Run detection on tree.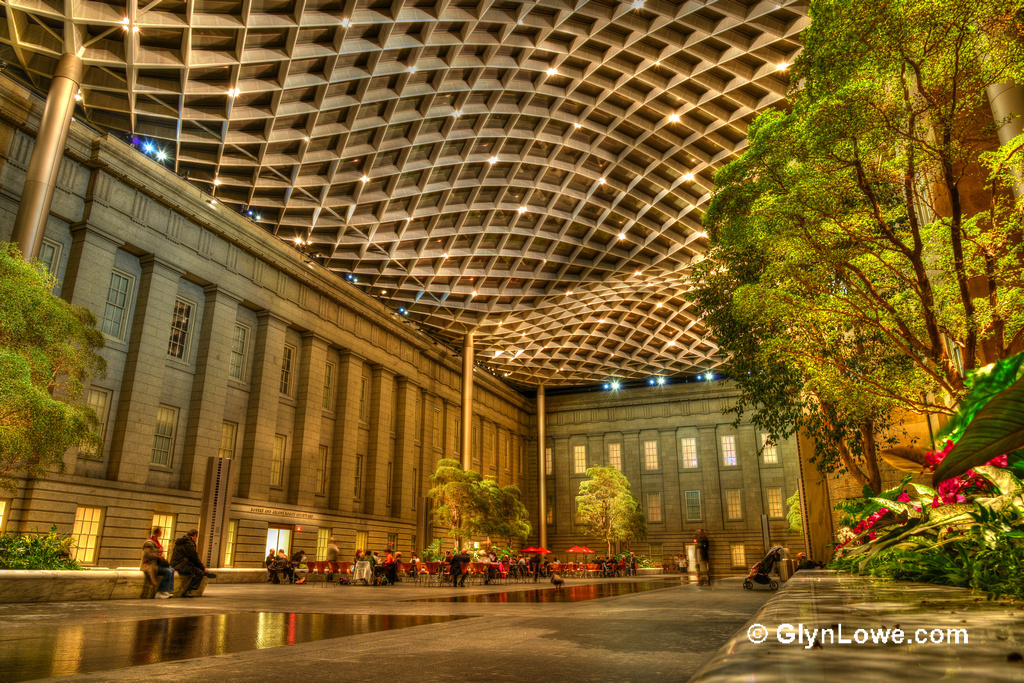
Result: box=[0, 248, 114, 486].
